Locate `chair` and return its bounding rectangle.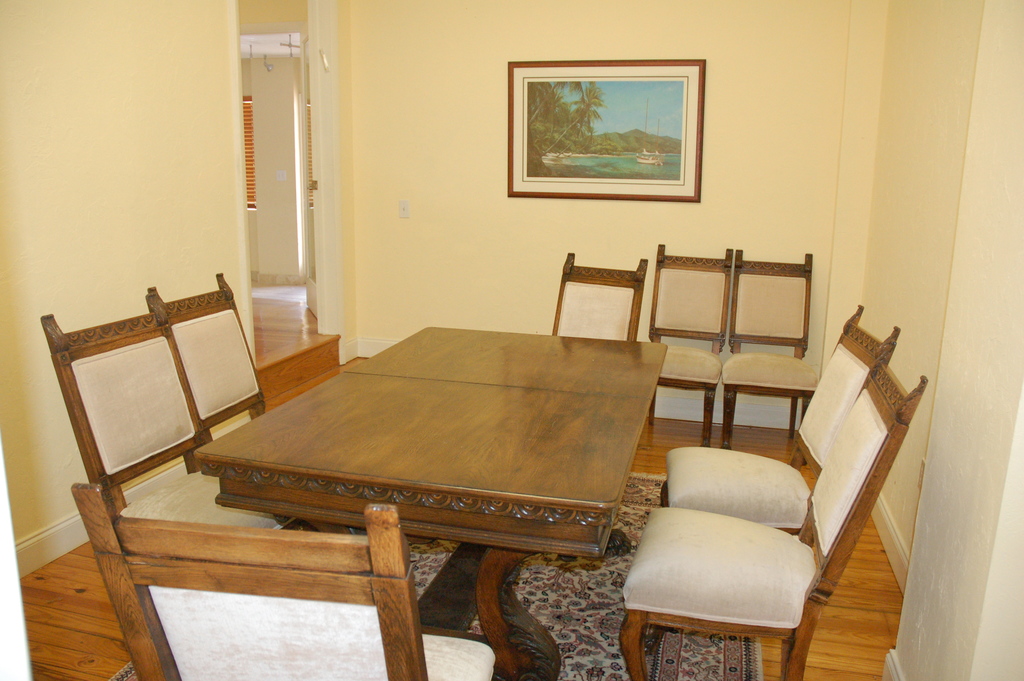
[63, 285, 215, 573].
